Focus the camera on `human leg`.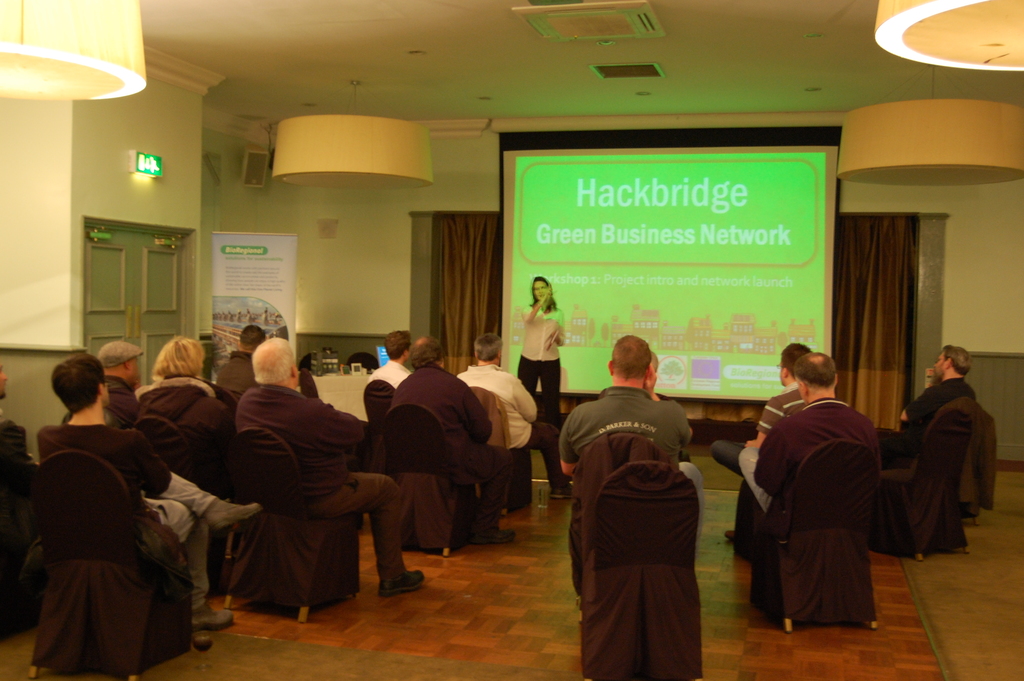
Focus region: <bbox>452, 444, 515, 543</bbox>.
